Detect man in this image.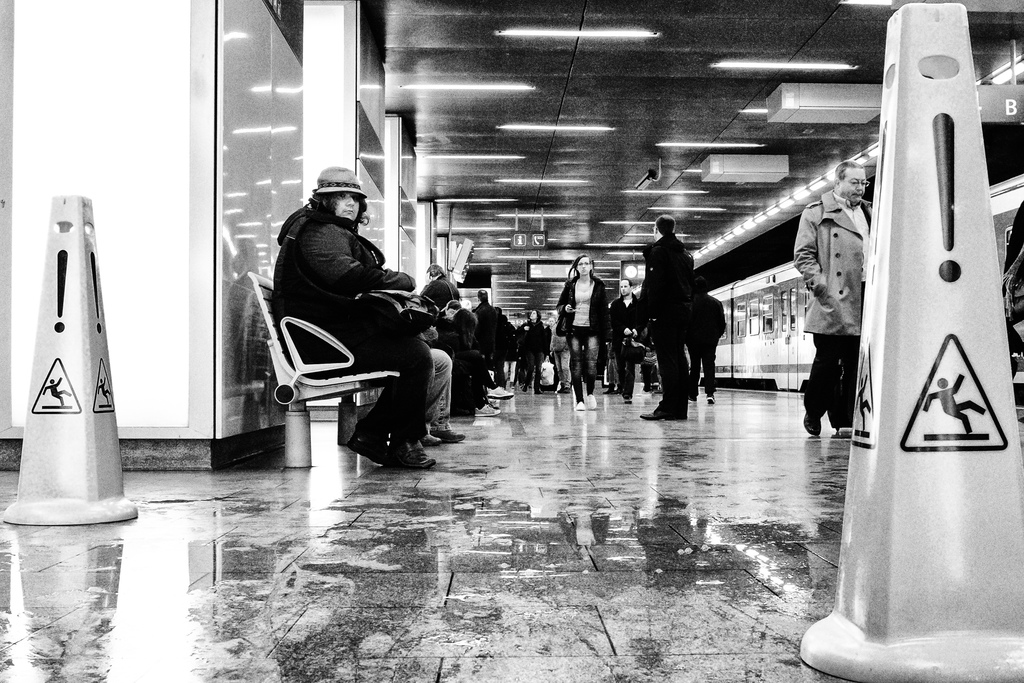
Detection: Rect(637, 215, 696, 420).
